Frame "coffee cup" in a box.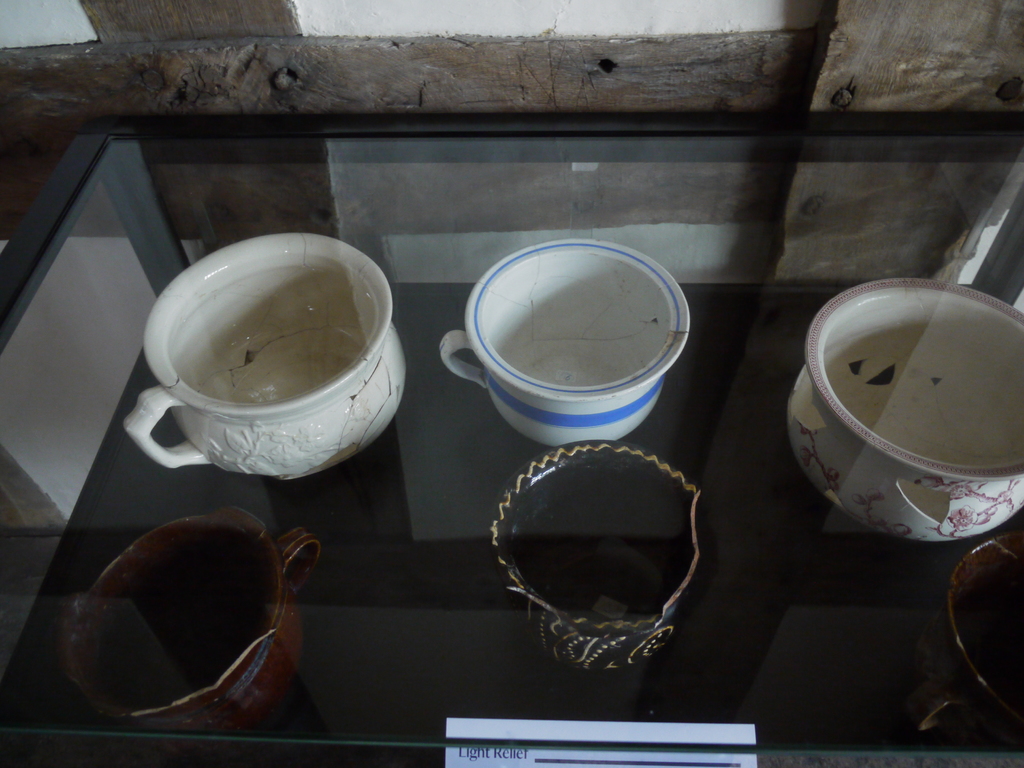
BBox(918, 529, 1023, 733).
